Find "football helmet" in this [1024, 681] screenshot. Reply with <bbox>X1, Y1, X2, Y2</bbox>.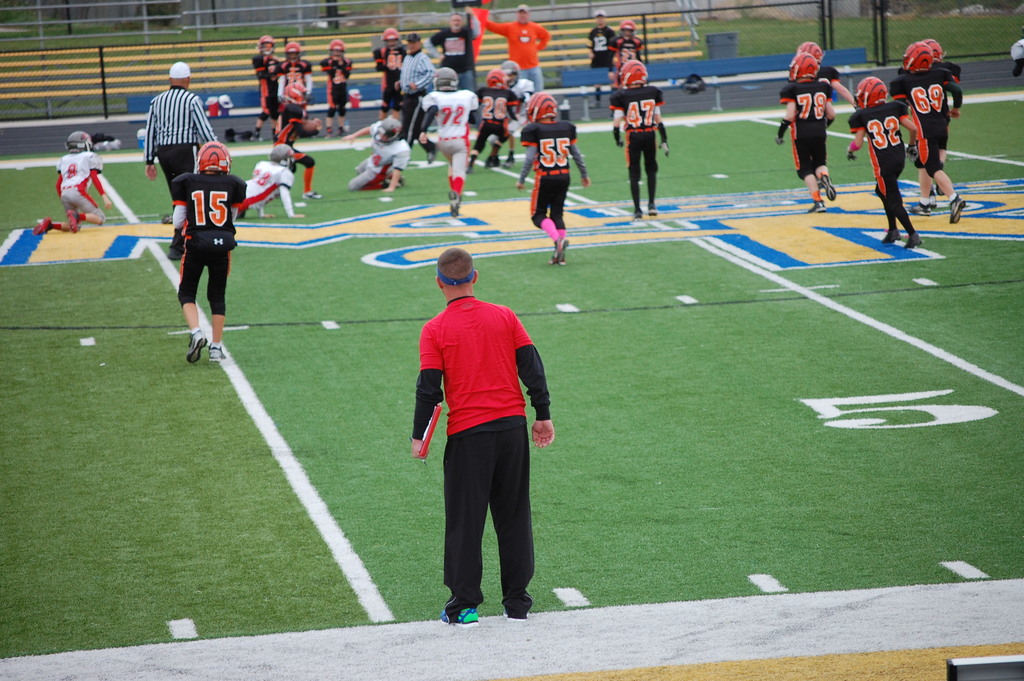
<bbox>372, 113, 406, 145</bbox>.
